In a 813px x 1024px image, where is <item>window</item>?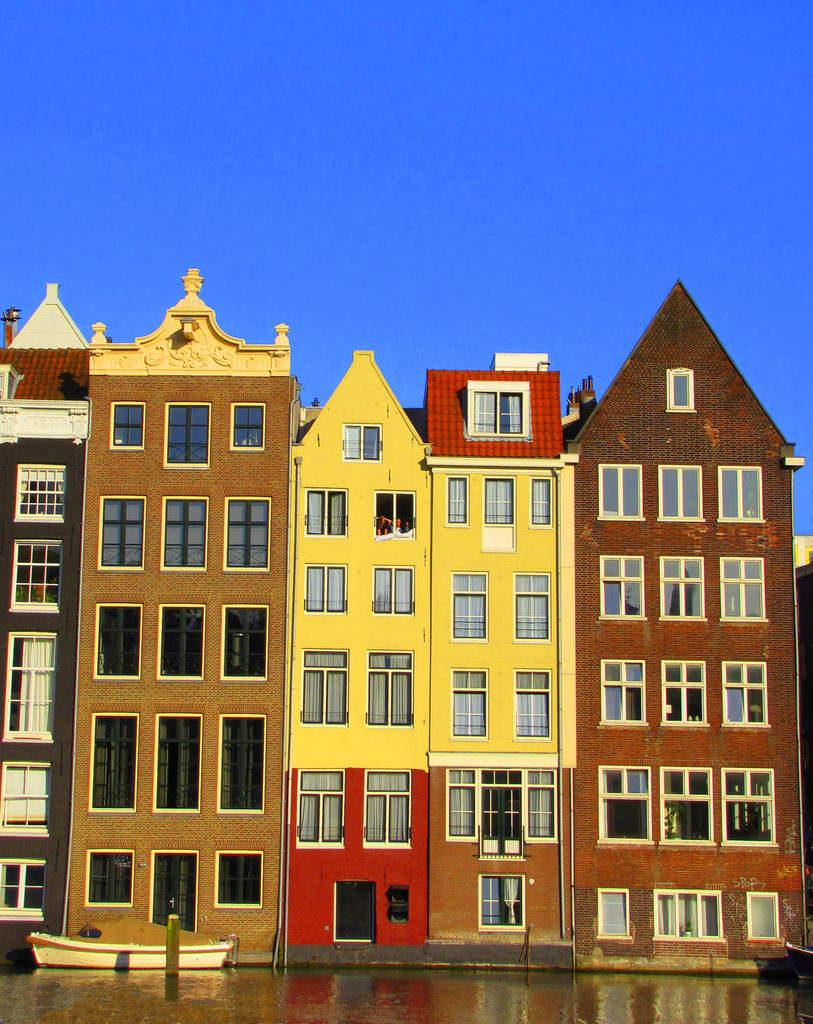
(658, 462, 707, 525).
